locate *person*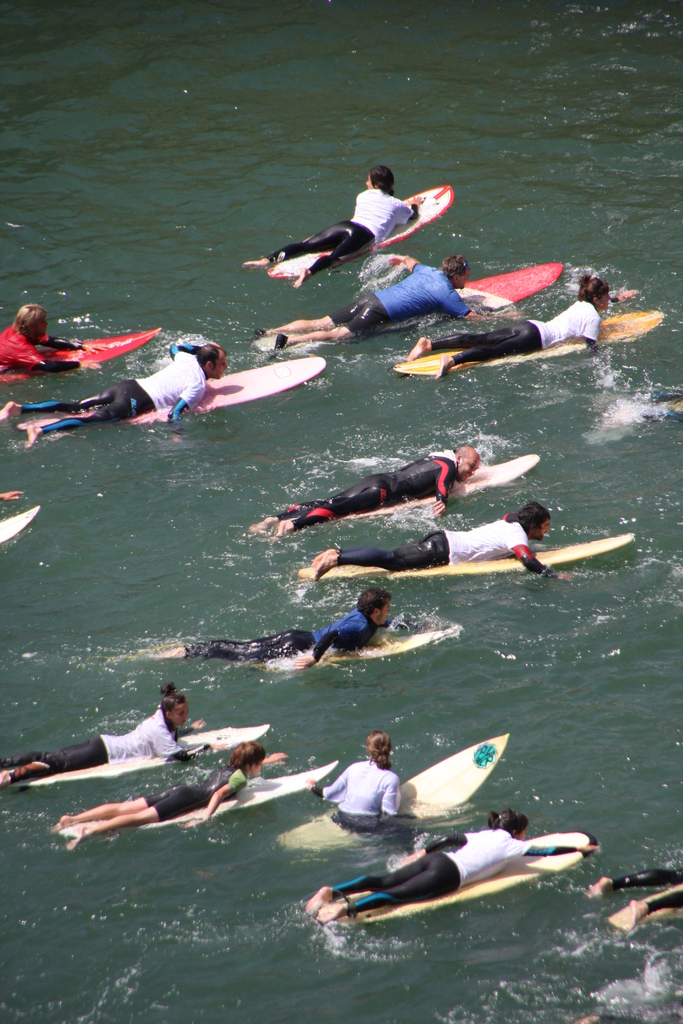
box=[263, 156, 423, 292]
